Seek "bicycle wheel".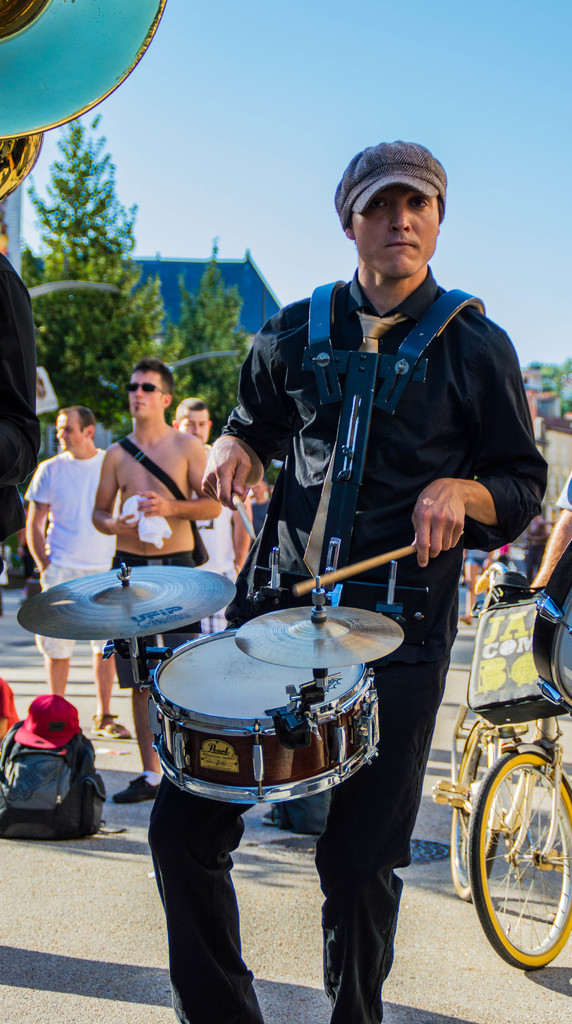
465 737 564 968.
